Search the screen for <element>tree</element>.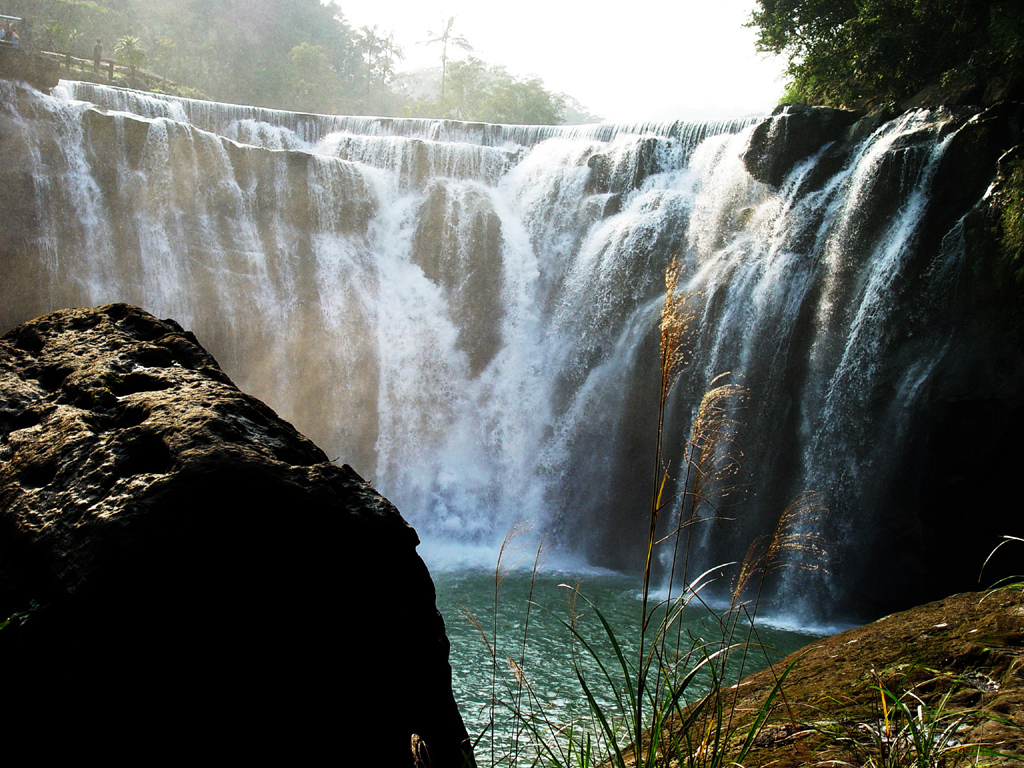
Found at select_region(736, 0, 1023, 117).
